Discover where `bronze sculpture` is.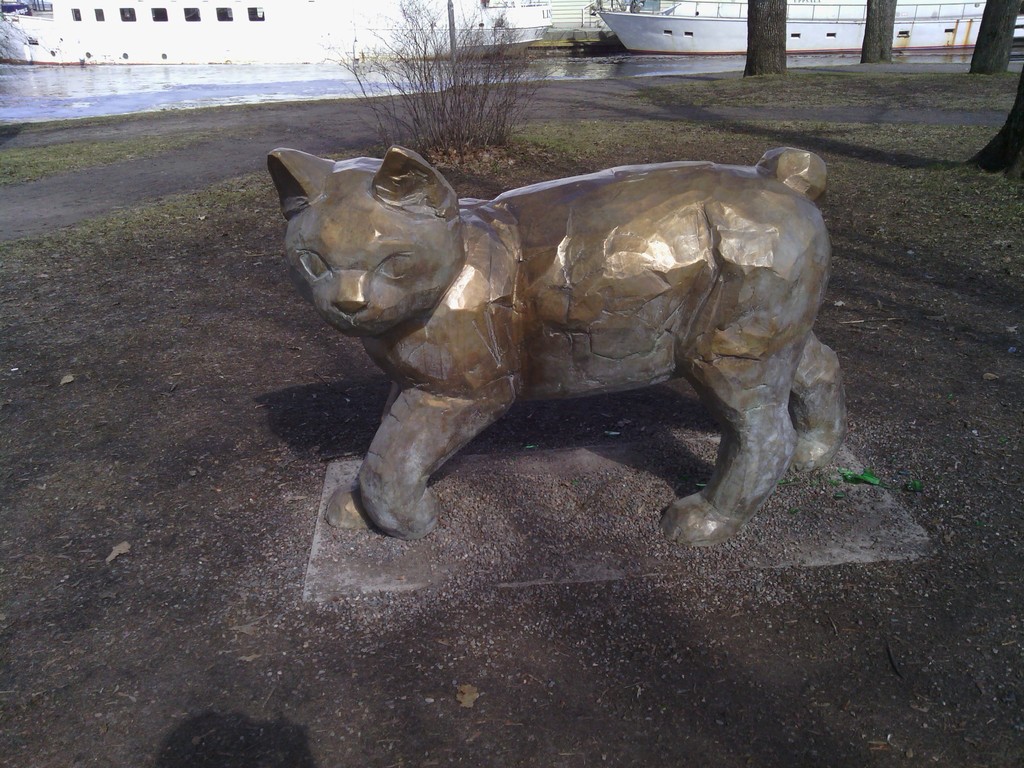
Discovered at 239:119:850:562.
